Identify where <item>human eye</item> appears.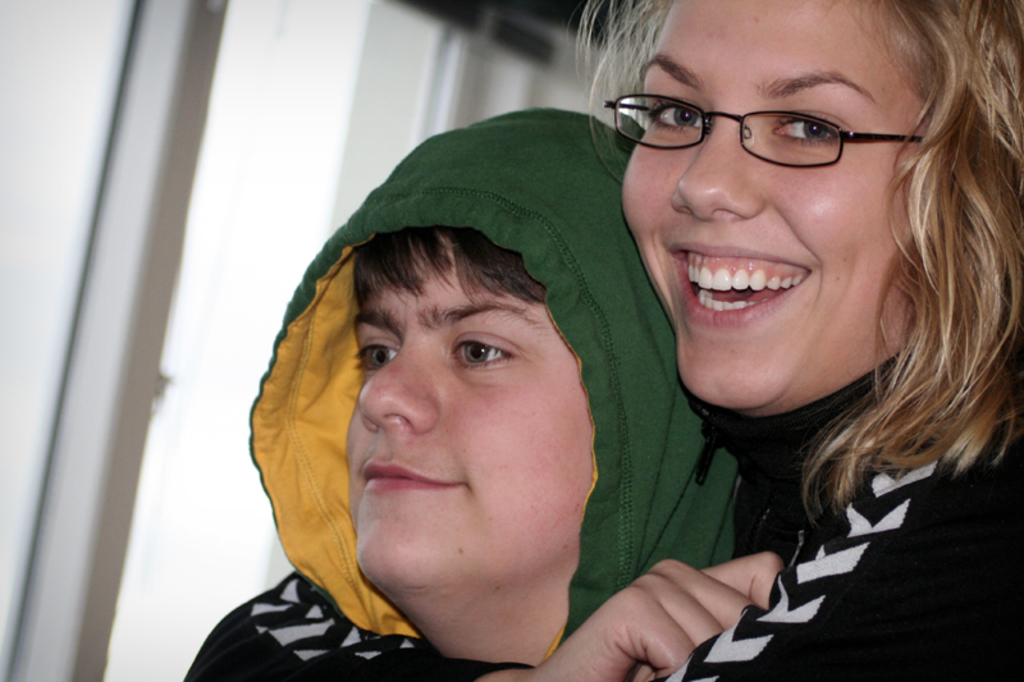
Appears at bbox=[440, 333, 529, 397].
